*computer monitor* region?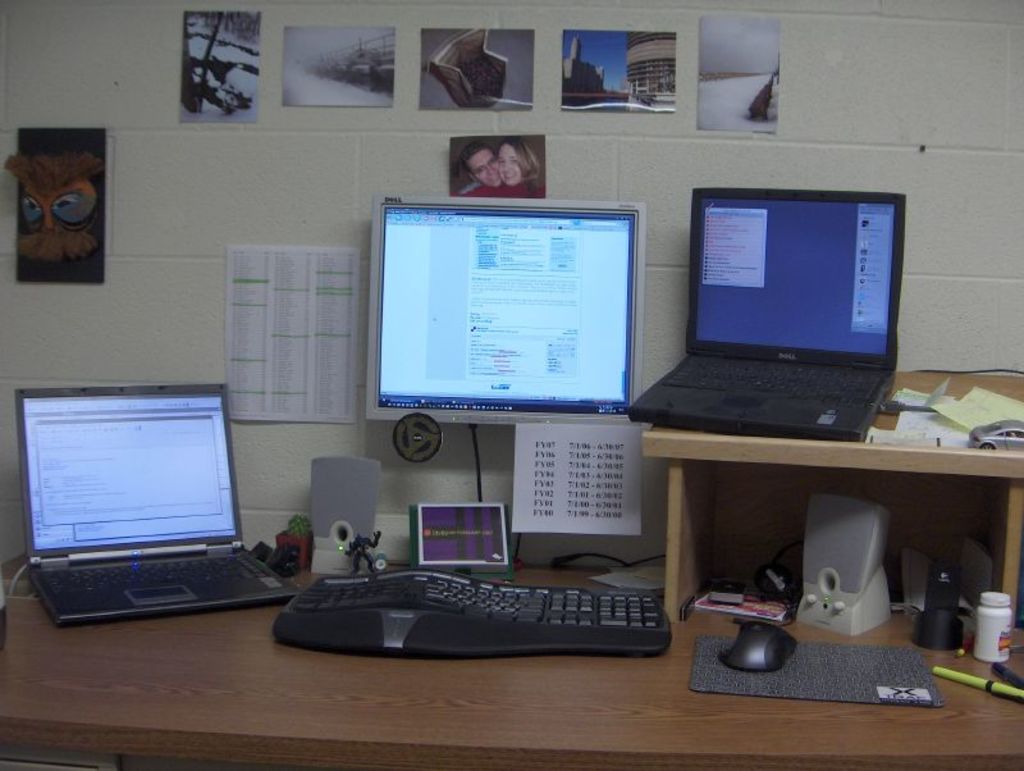
detection(355, 196, 659, 428)
